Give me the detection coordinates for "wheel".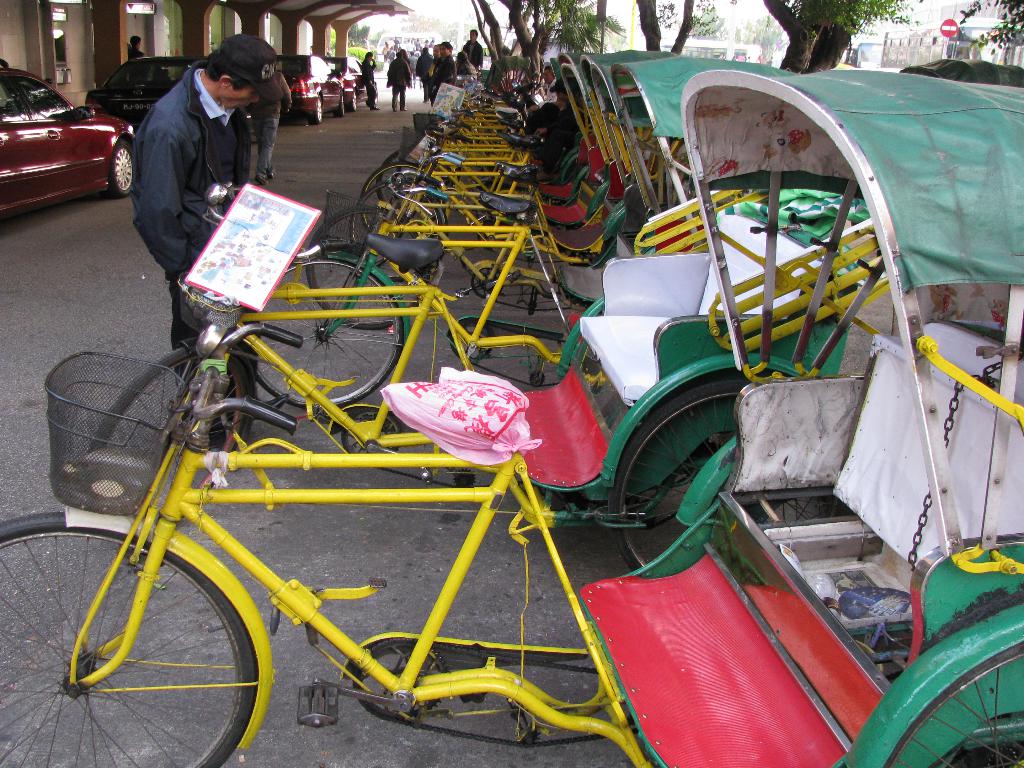
112, 139, 131, 204.
